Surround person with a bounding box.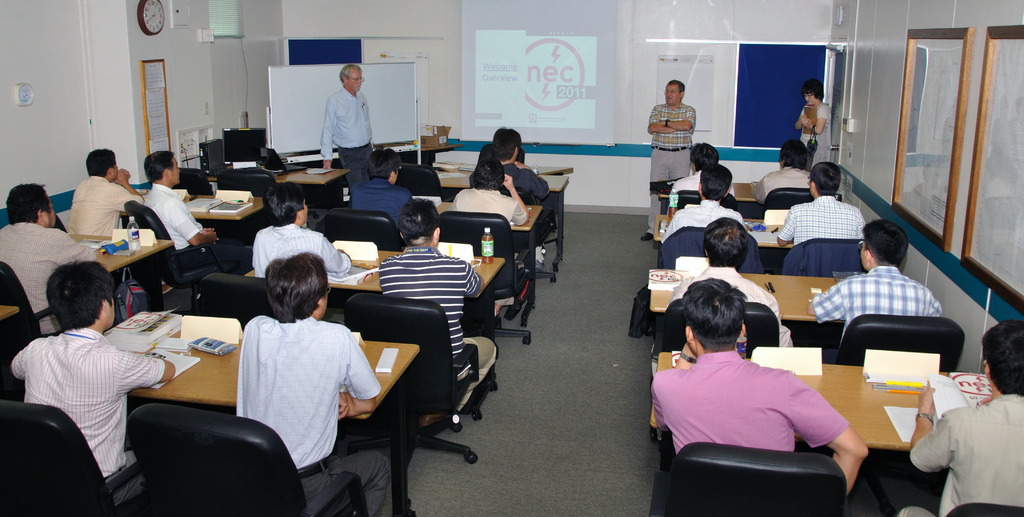
{"left": 650, "top": 278, "right": 869, "bottom": 495}.
